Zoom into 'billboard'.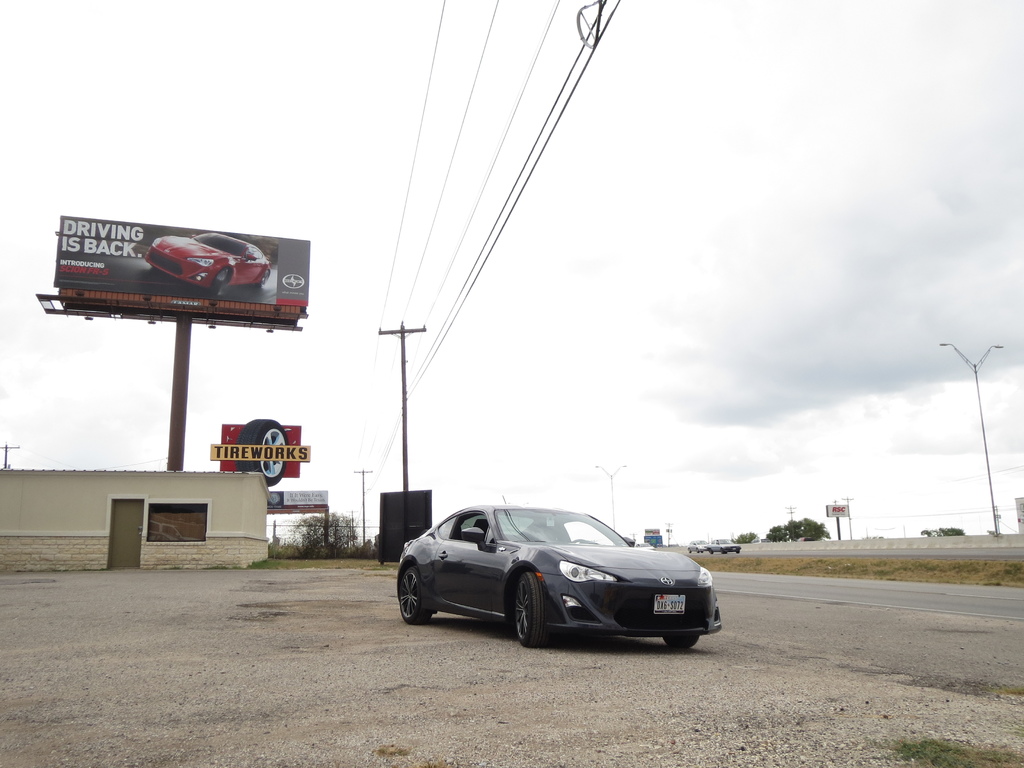
Zoom target: crop(221, 419, 300, 478).
